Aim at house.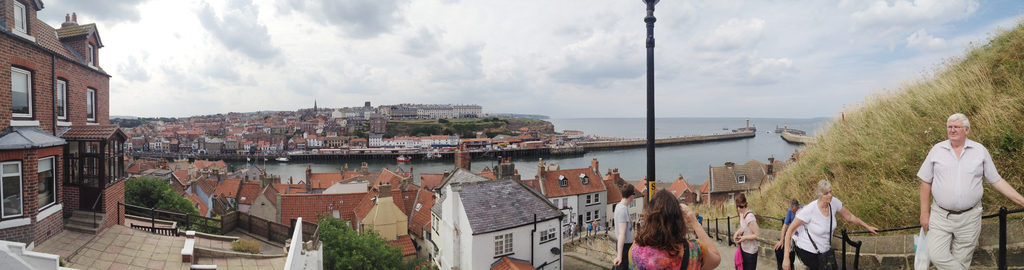
Aimed at 367,128,433,149.
